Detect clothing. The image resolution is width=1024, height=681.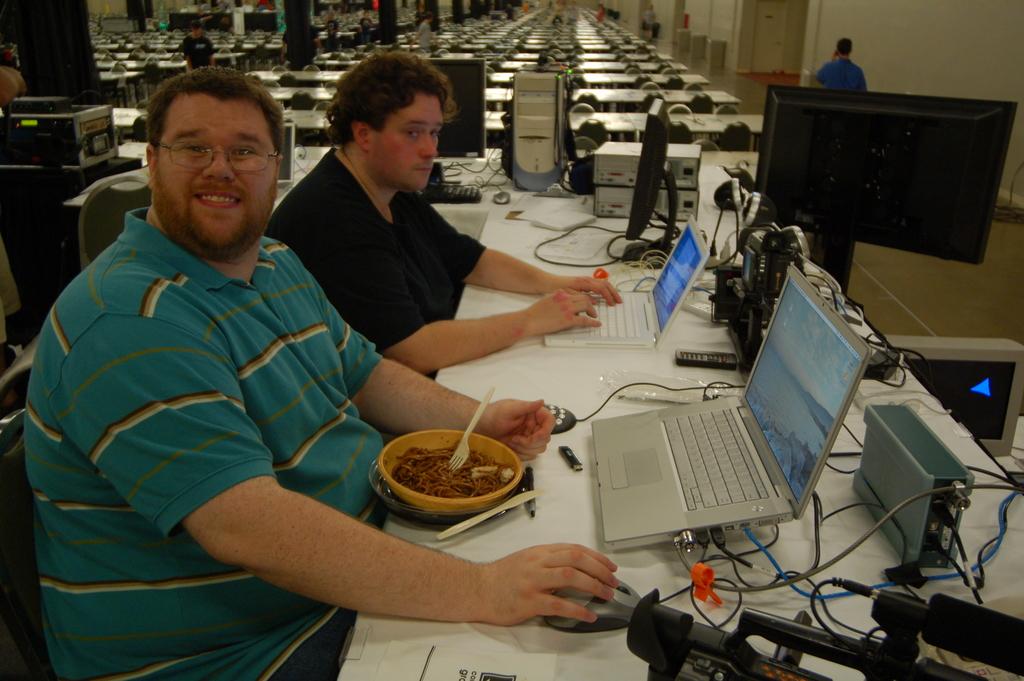
box(23, 208, 384, 680).
